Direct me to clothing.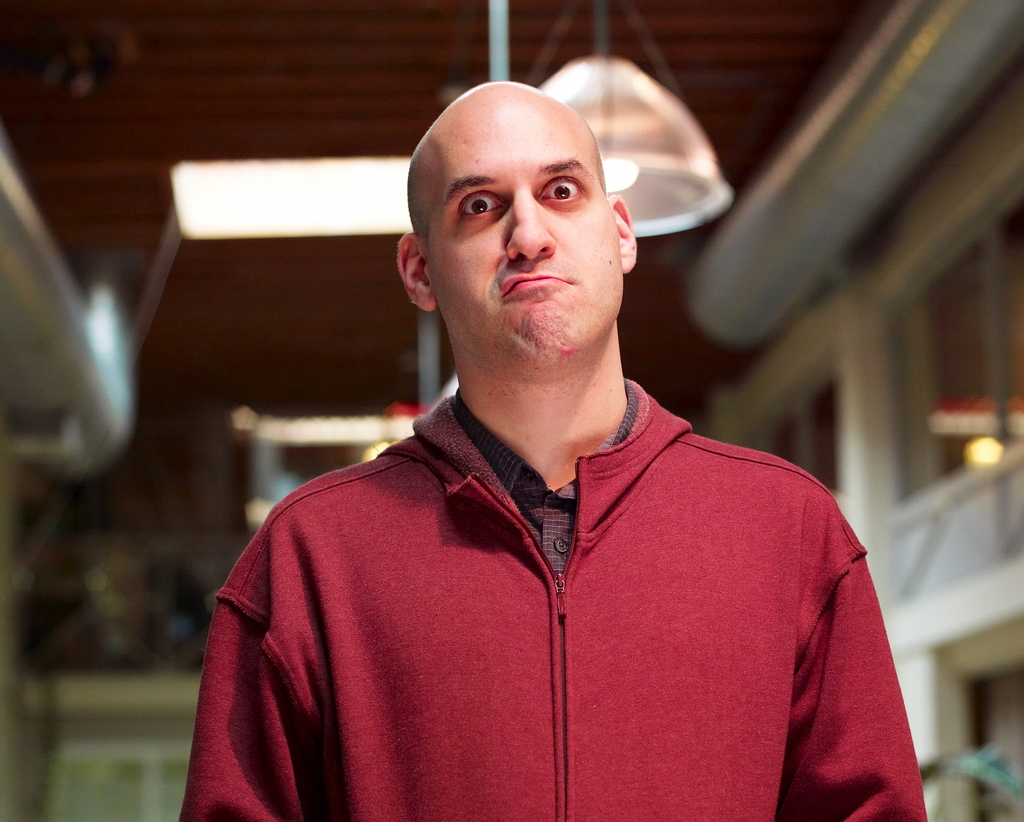
Direction: <region>204, 367, 914, 804</region>.
